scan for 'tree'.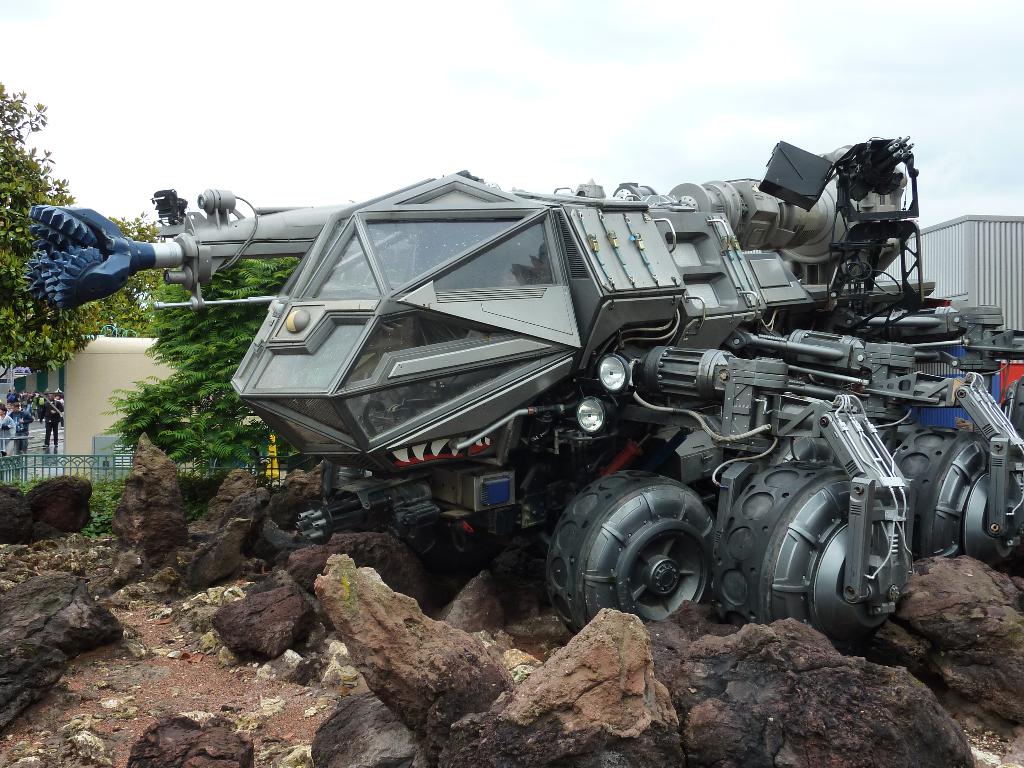
Scan result: pyautogui.locateOnScreen(99, 259, 308, 476).
